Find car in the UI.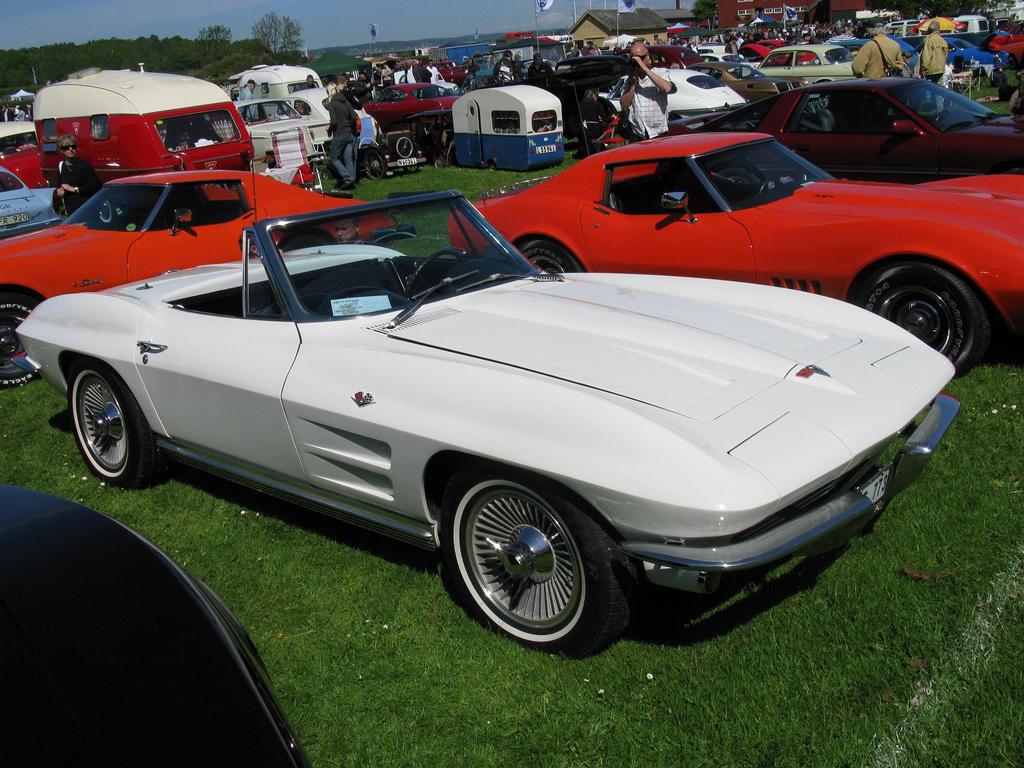
UI element at detection(0, 484, 311, 767).
